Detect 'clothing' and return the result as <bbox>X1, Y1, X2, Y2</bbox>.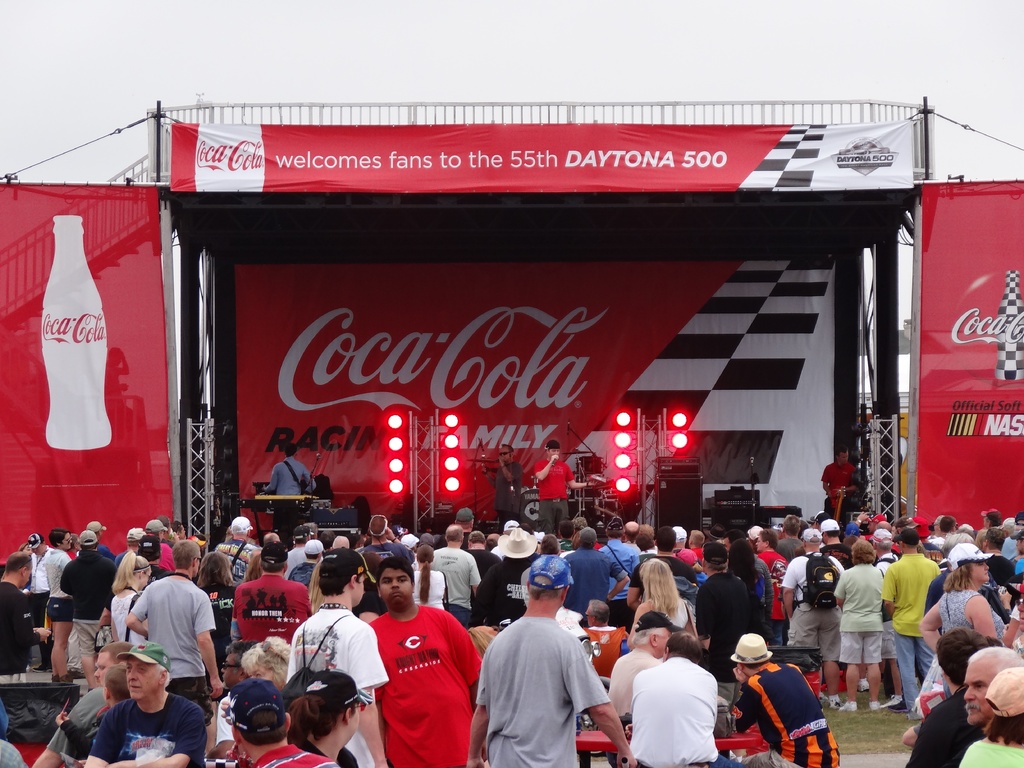
<bbox>289, 538, 326, 580</bbox>.
